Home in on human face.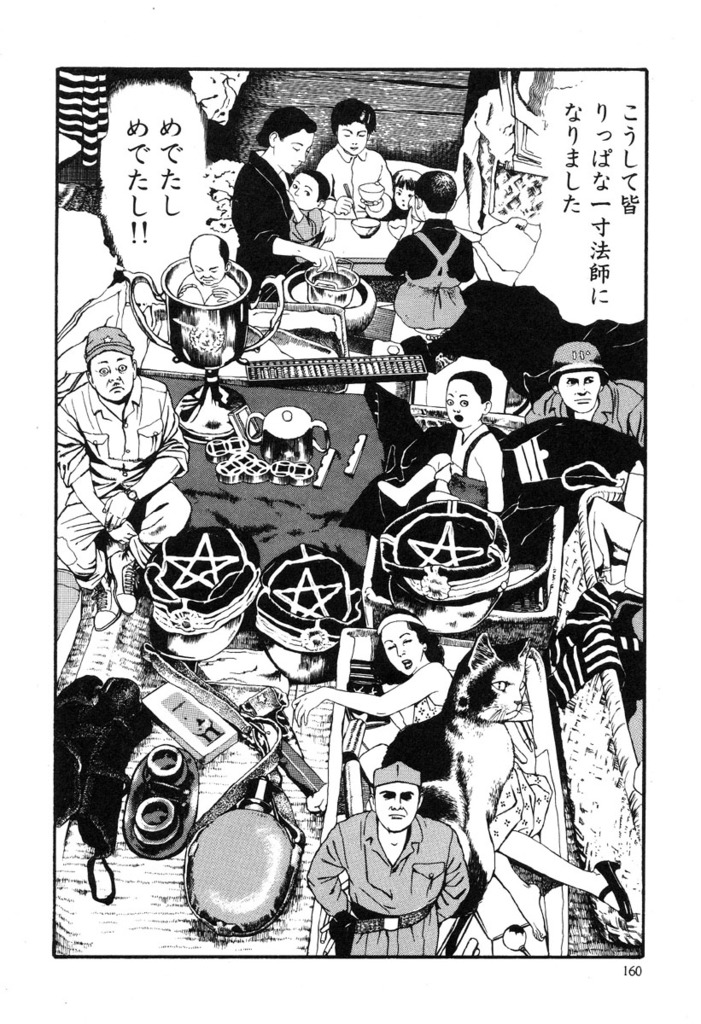
Homed in at region(558, 377, 600, 415).
